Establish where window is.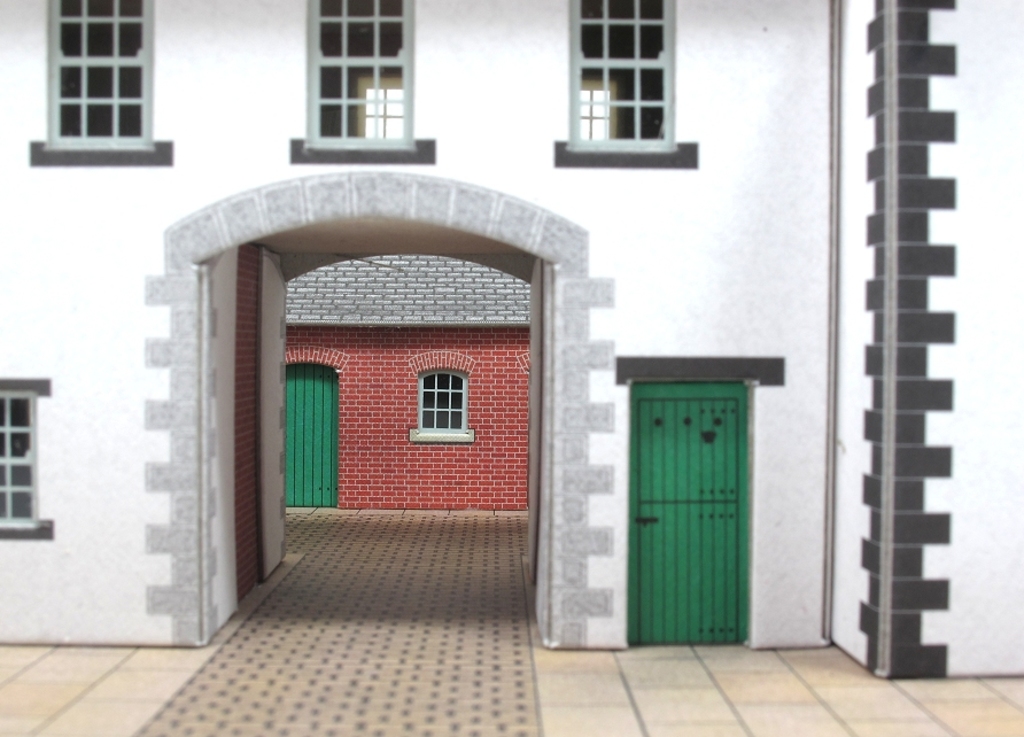
Established at (0,382,55,534).
